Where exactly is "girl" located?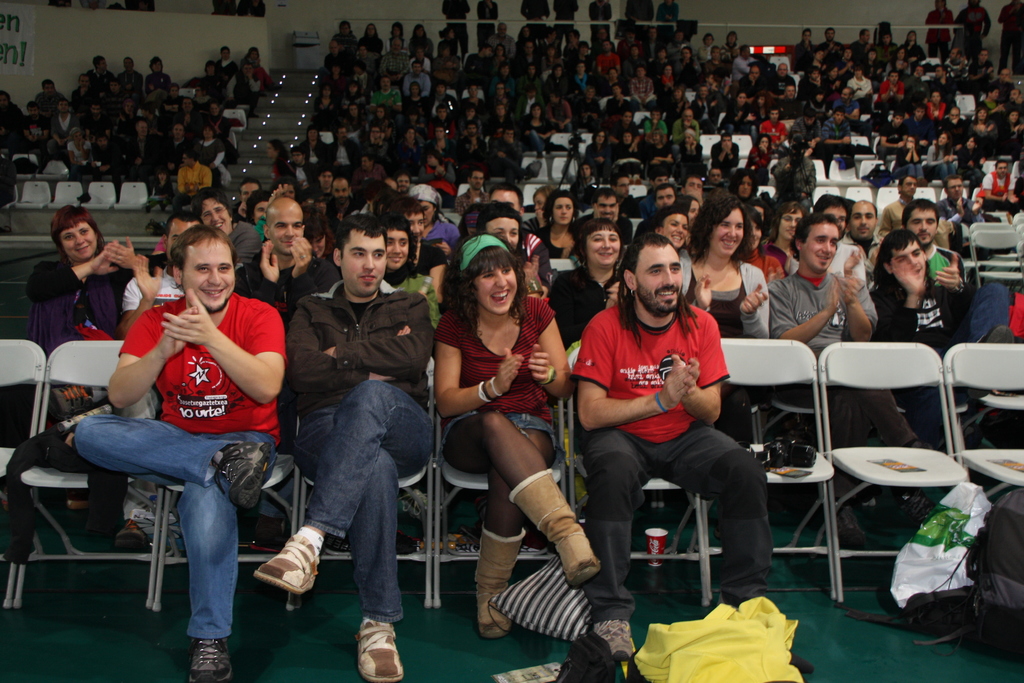
Its bounding box is <bbox>537, 188, 582, 255</bbox>.
